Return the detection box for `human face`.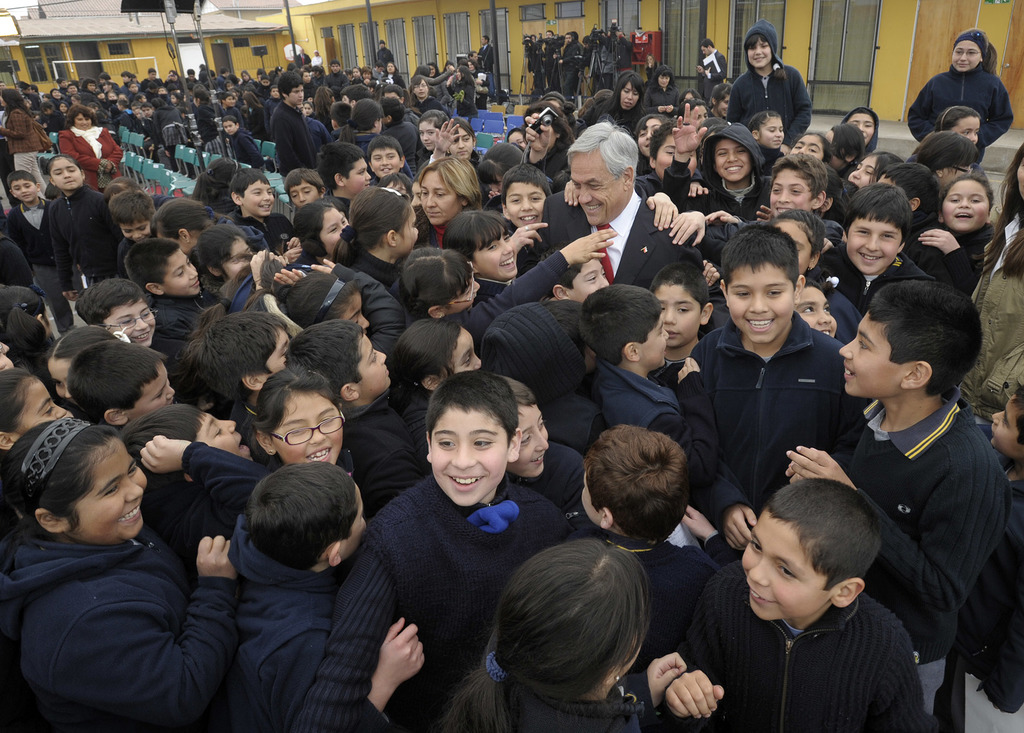
563, 33, 572, 45.
